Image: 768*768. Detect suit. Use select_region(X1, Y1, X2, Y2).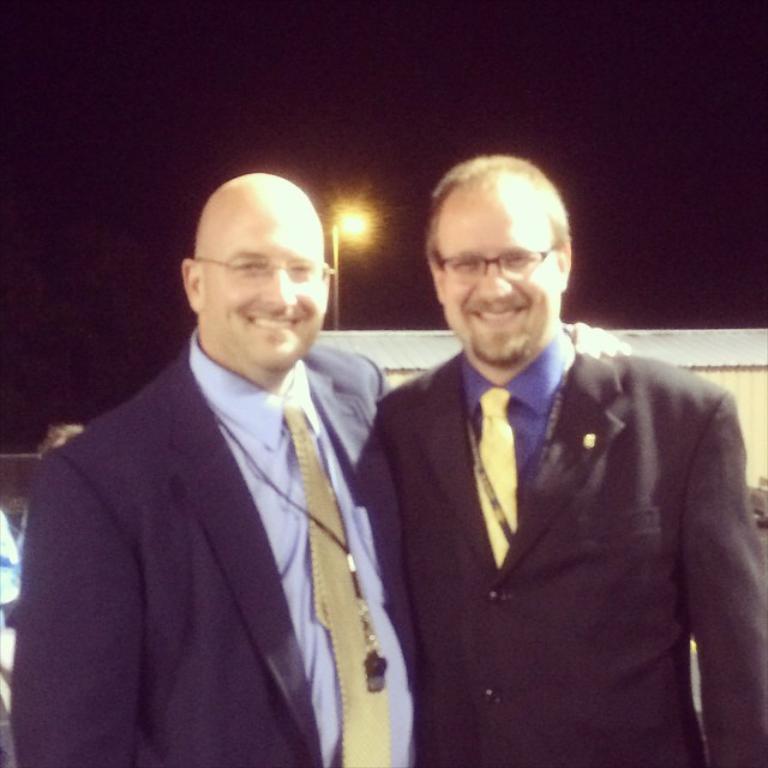
select_region(18, 328, 398, 767).
